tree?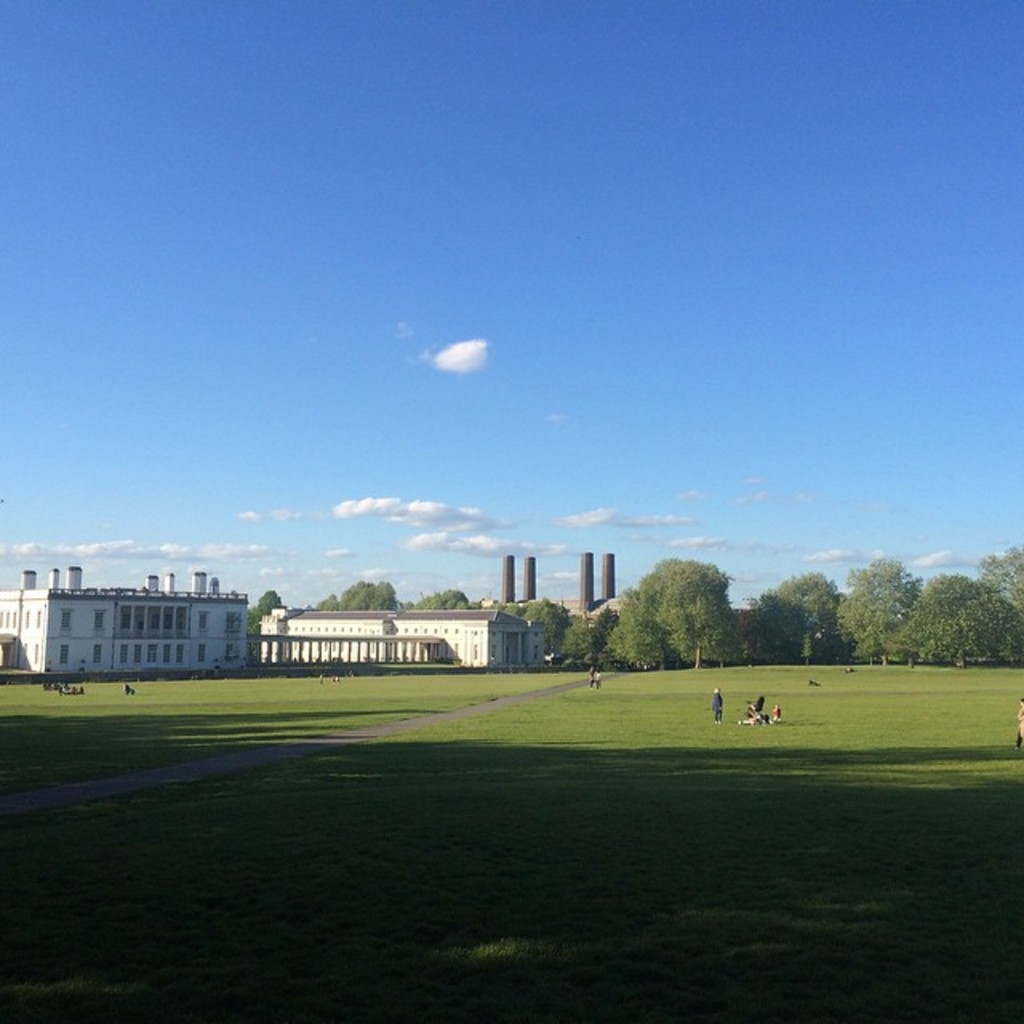
824, 549, 925, 667
